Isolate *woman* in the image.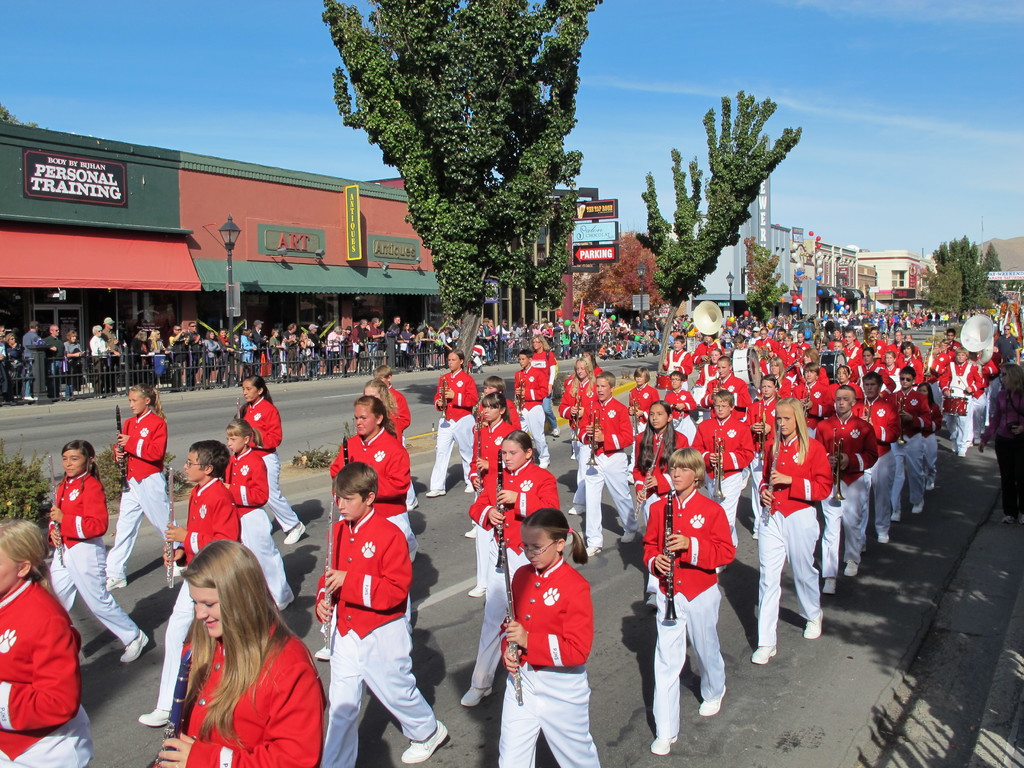
Isolated region: locate(976, 362, 1023, 529).
